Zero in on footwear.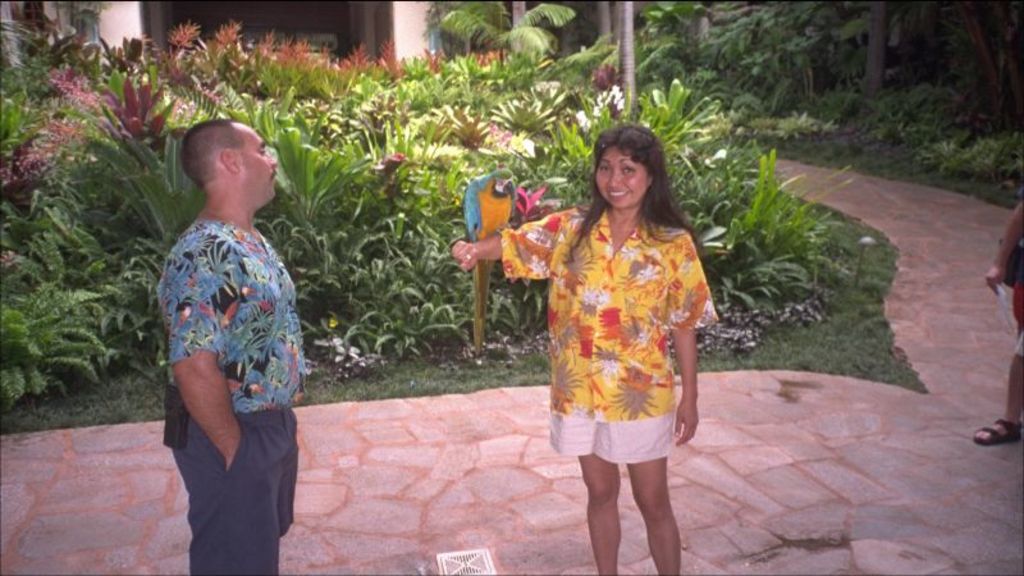
Zeroed in: detection(974, 415, 1023, 443).
